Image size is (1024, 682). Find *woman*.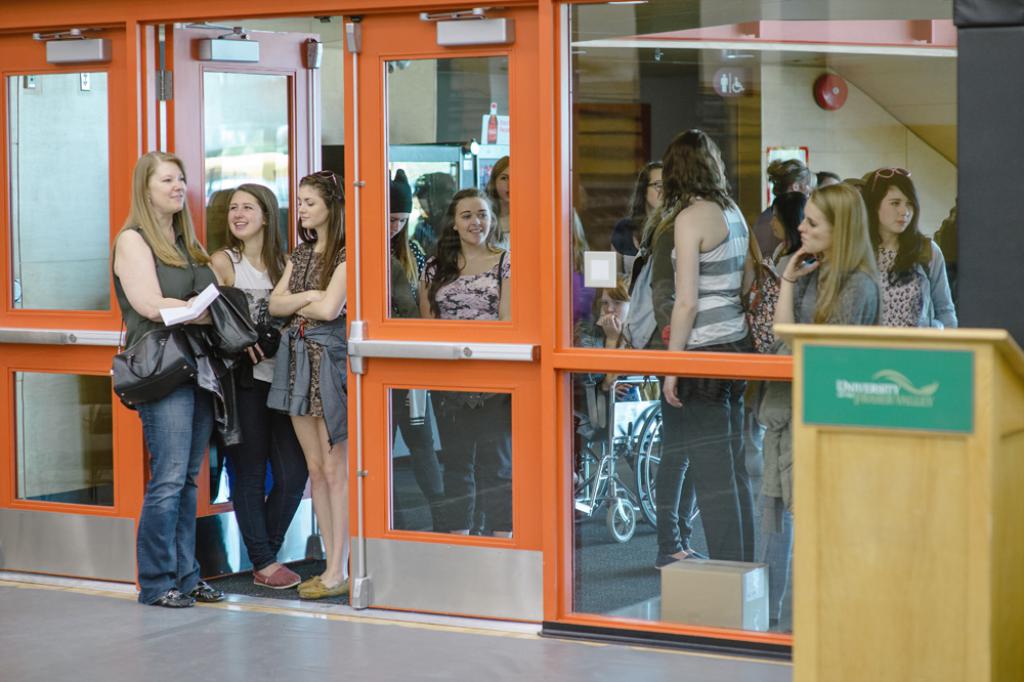
select_region(754, 184, 881, 617).
